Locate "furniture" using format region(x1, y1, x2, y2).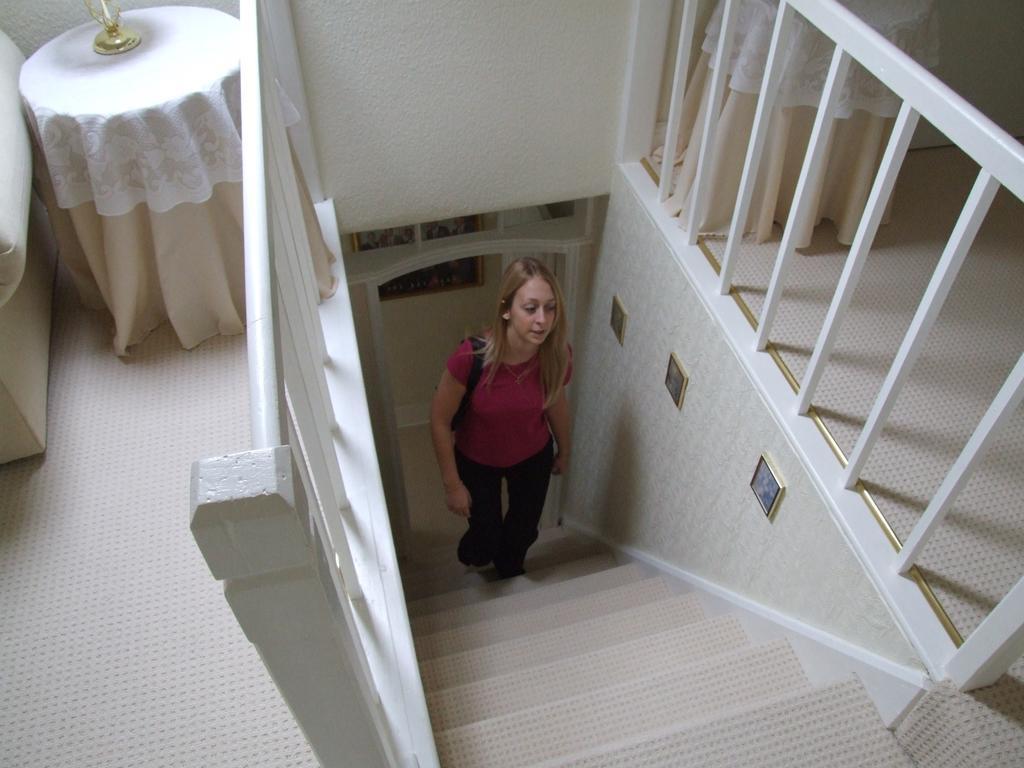
region(15, 8, 244, 356).
